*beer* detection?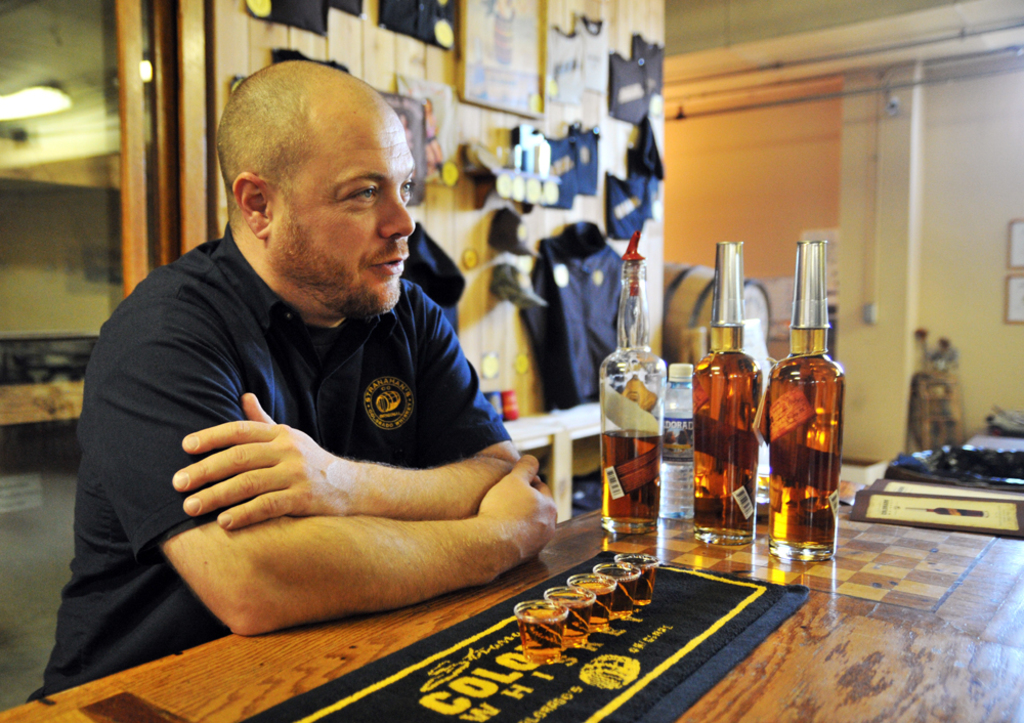
{"left": 689, "top": 241, "right": 758, "bottom": 552}
